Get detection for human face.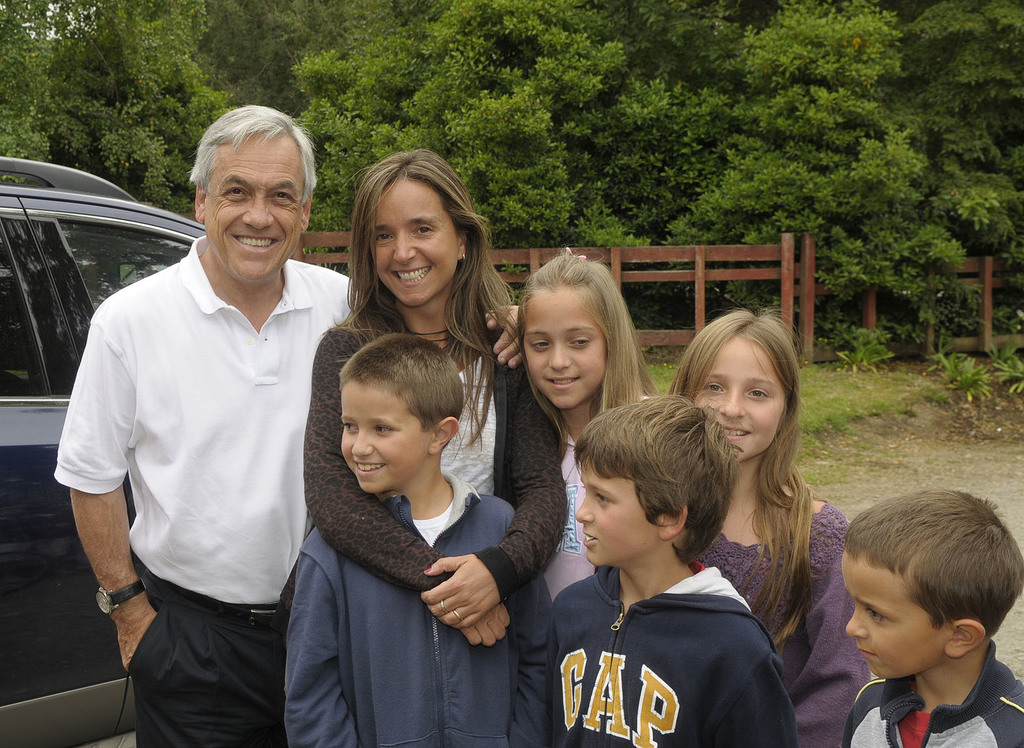
Detection: bbox(579, 455, 659, 564).
